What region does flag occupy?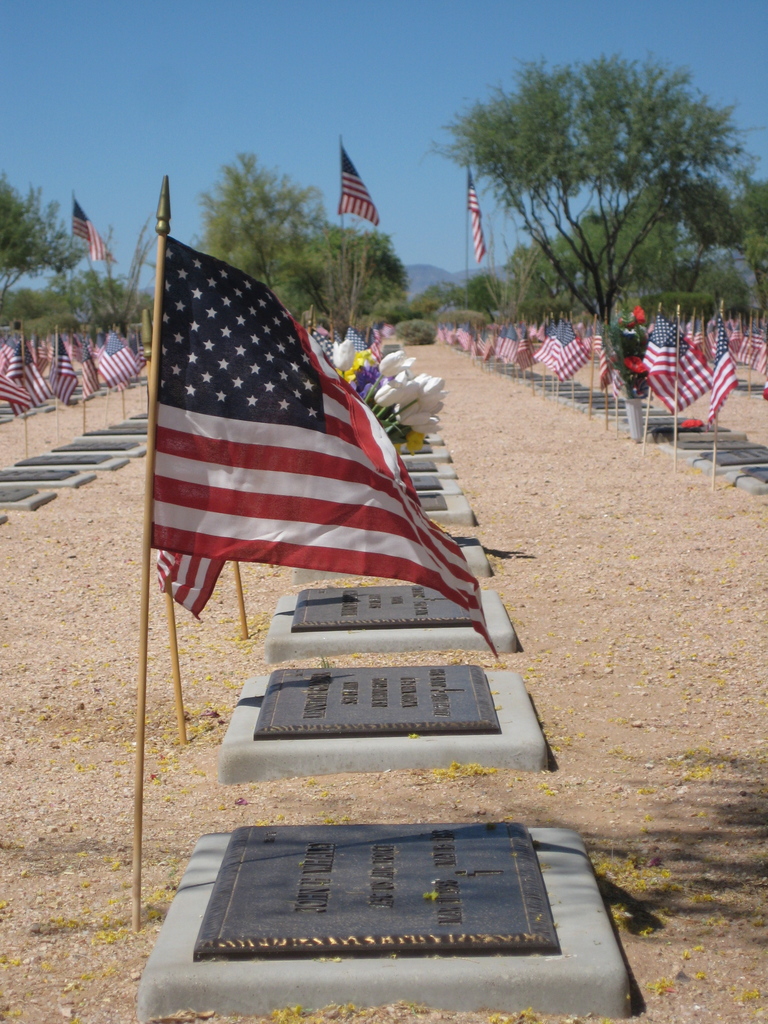
(x1=332, y1=148, x2=381, y2=225).
